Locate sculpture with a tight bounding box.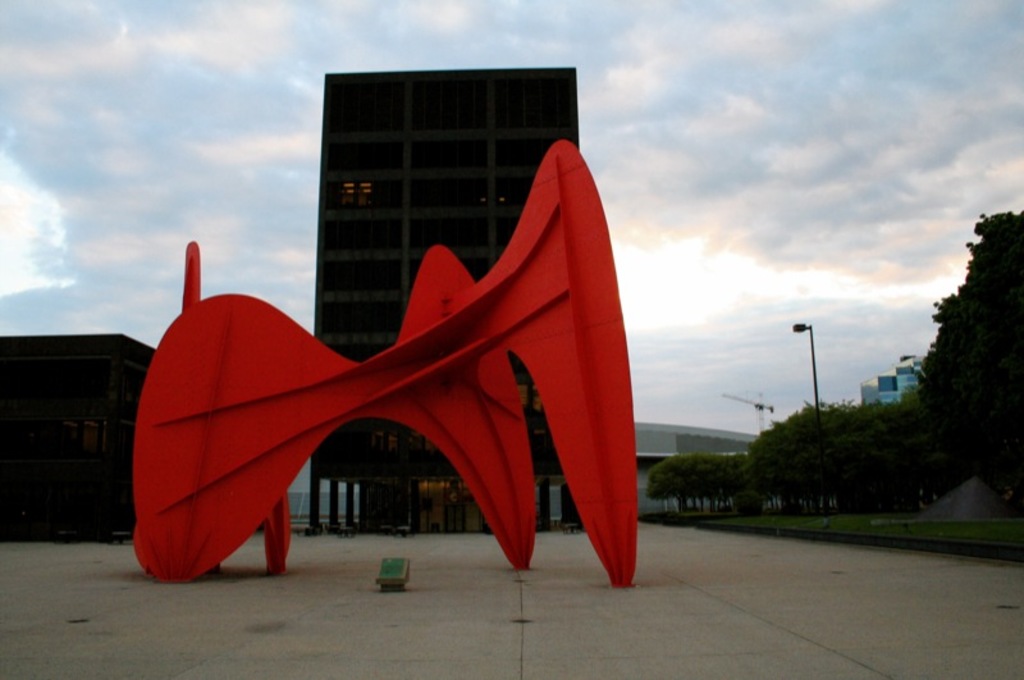
bbox=[96, 114, 667, 630].
